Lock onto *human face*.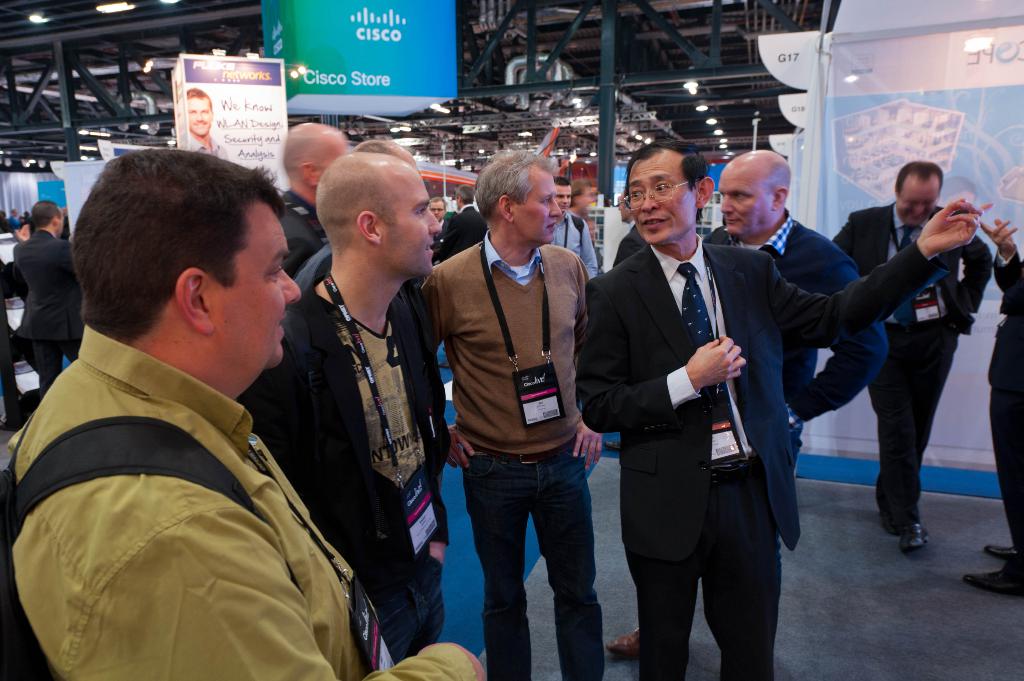
Locked: (551,185,575,210).
